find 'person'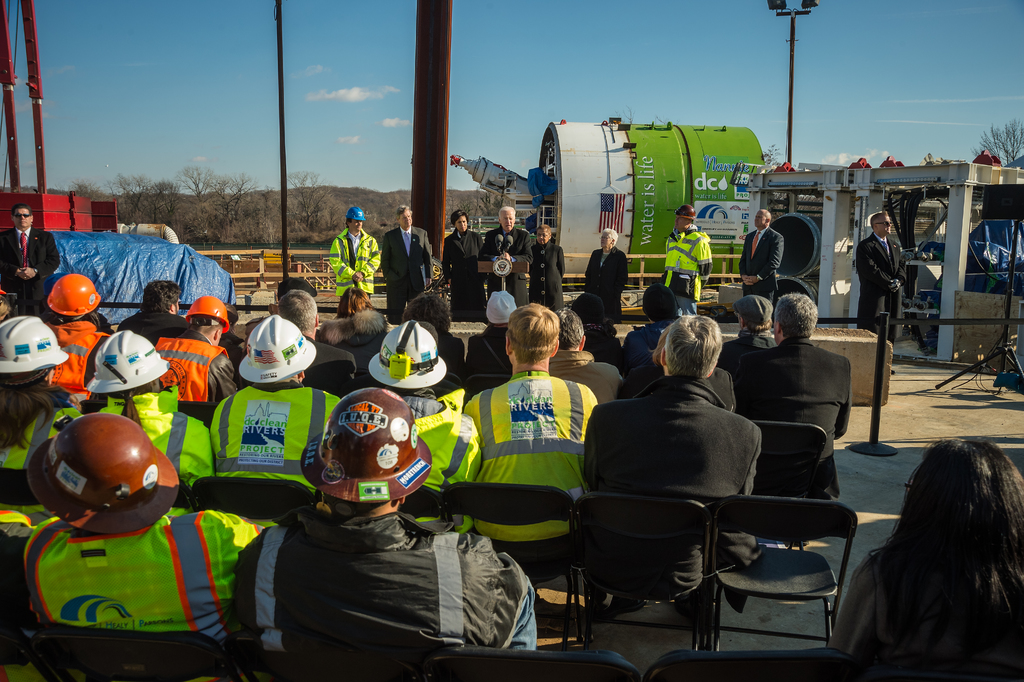
<region>855, 212, 909, 375</region>
